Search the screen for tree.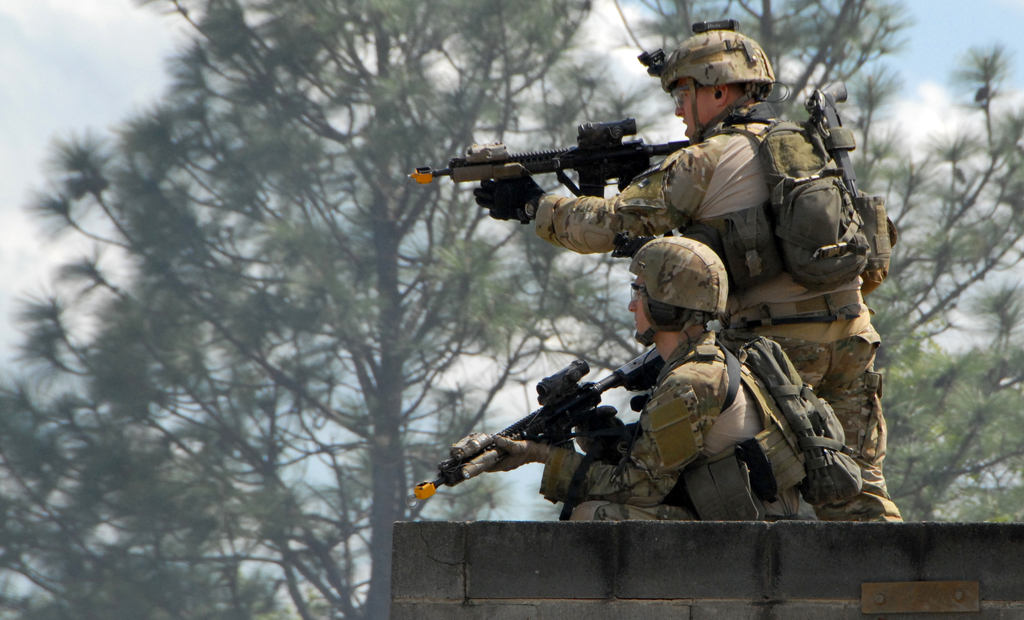
Found at box(24, 0, 652, 608).
